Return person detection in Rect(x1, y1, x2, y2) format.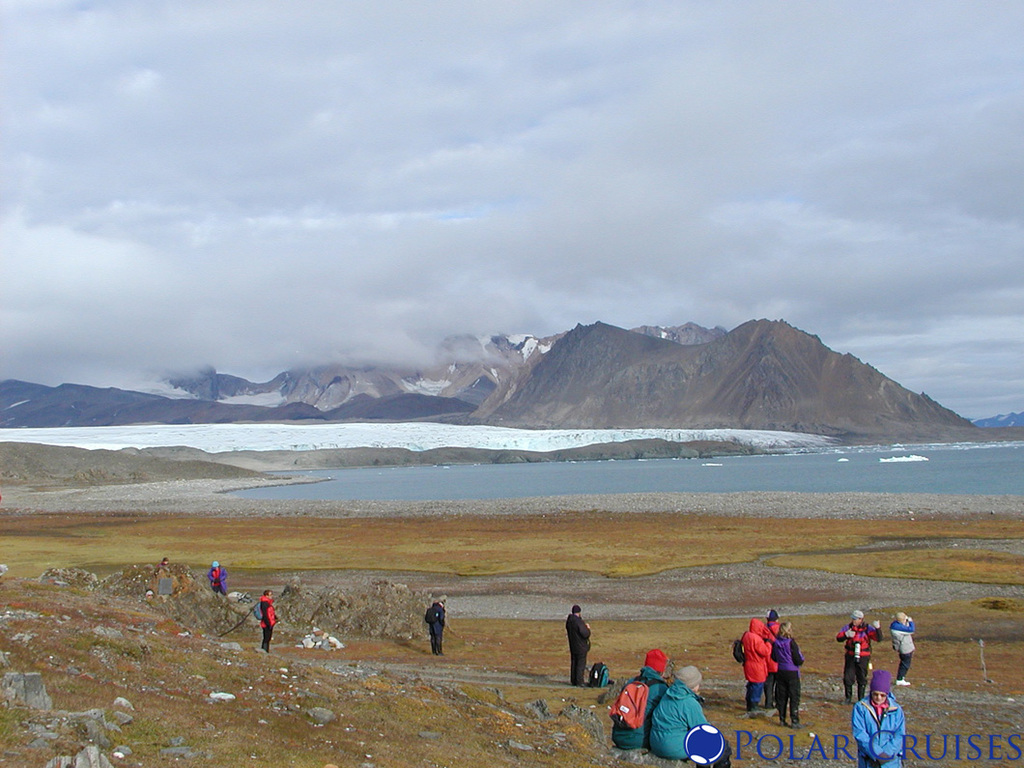
Rect(888, 610, 910, 682).
